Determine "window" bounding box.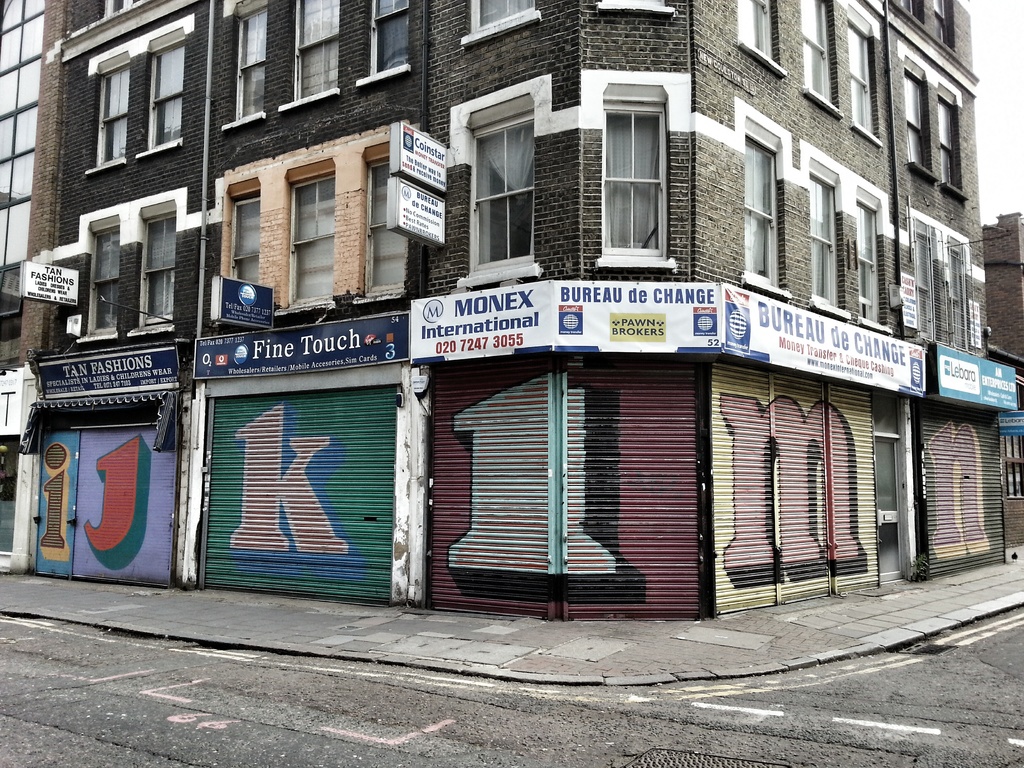
Determined: box=[468, 123, 531, 273].
